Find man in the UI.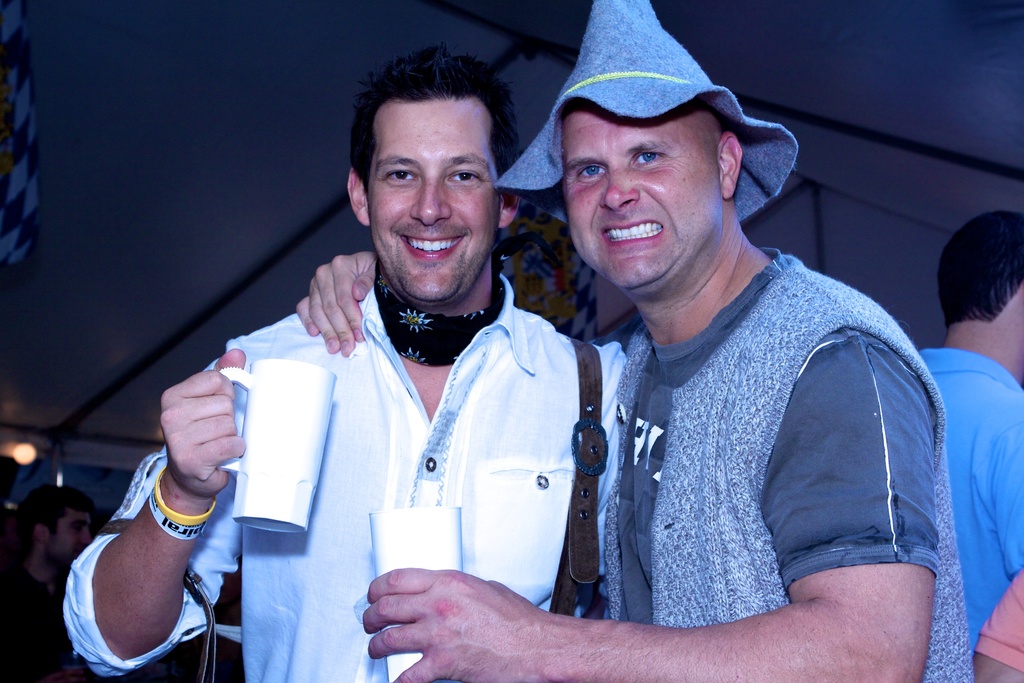
UI element at select_region(1, 479, 98, 682).
